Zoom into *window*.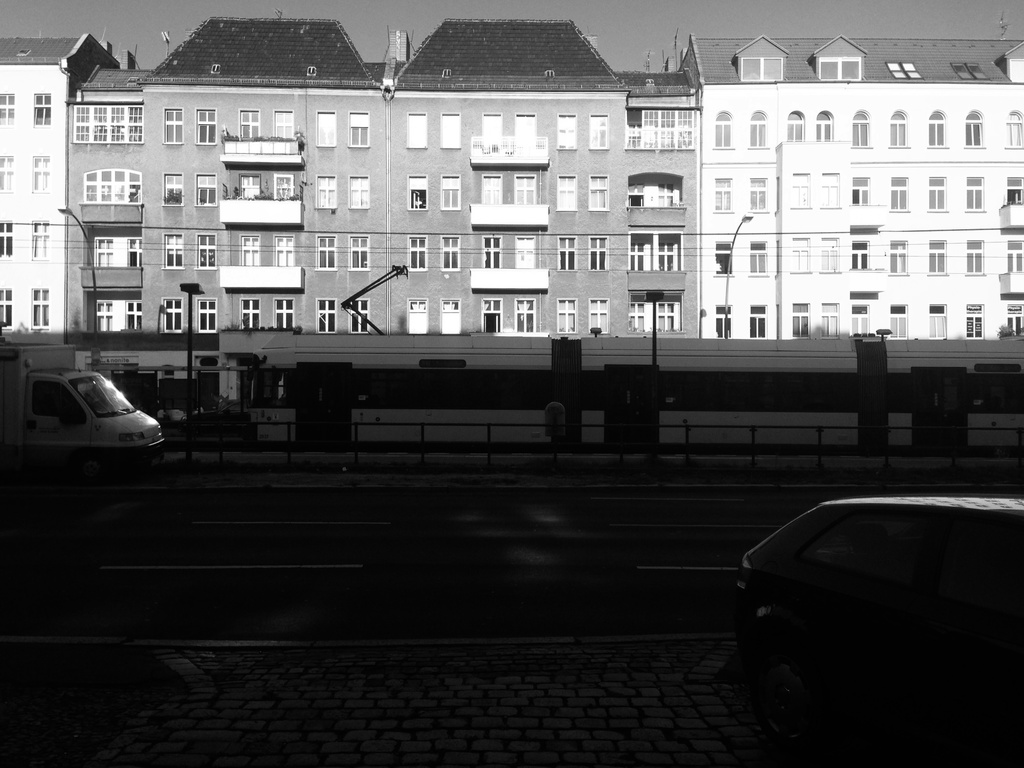
Zoom target: (890,177,909,213).
